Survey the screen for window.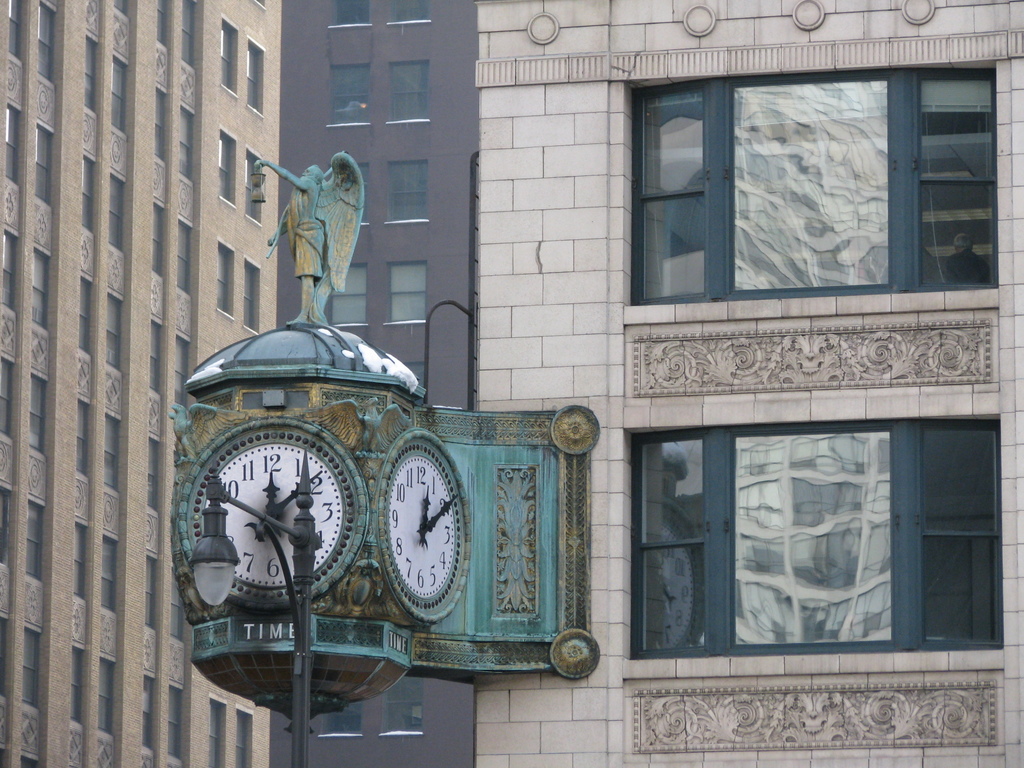
Survey found: <box>234,712,255,767</box>.
